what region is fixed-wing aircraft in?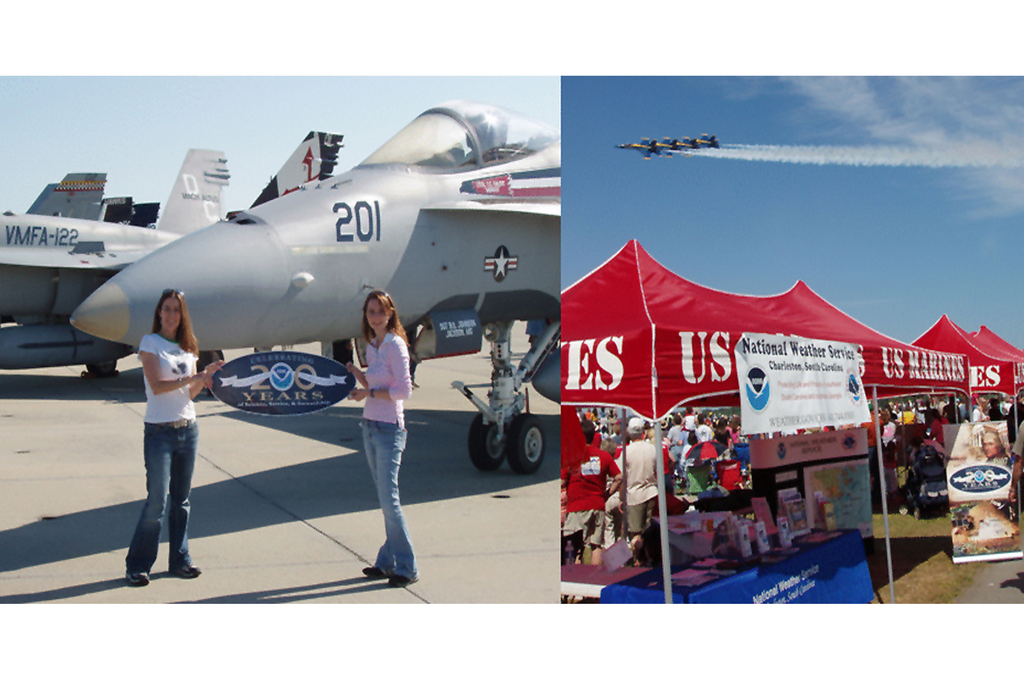
(left=0, top=130, right=342, bottom=384).
